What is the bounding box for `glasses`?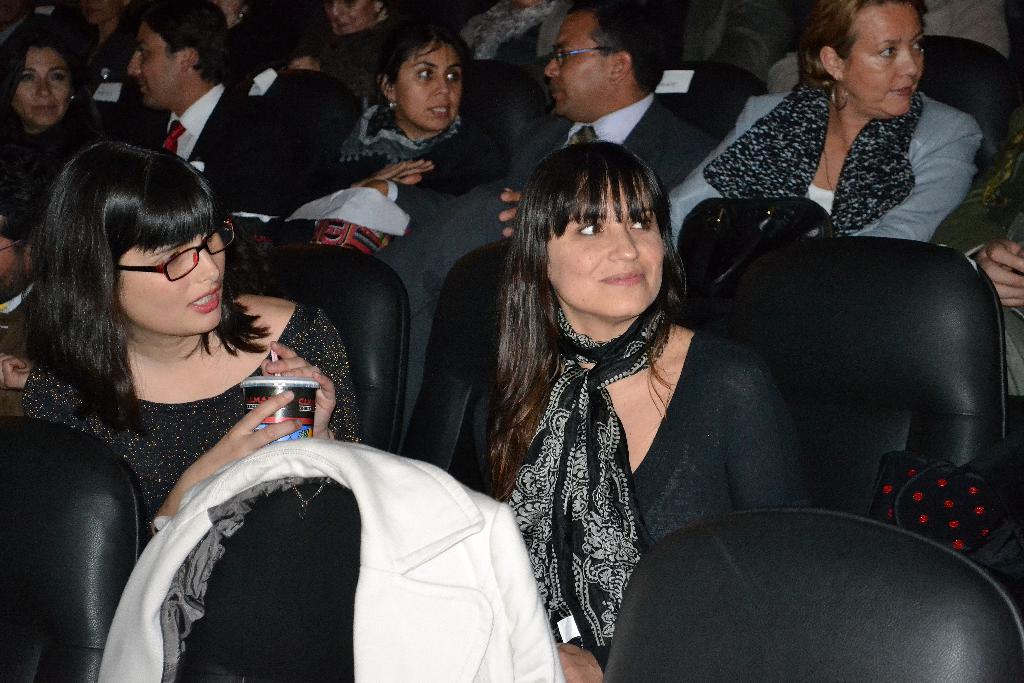
[546,43,618,71].
